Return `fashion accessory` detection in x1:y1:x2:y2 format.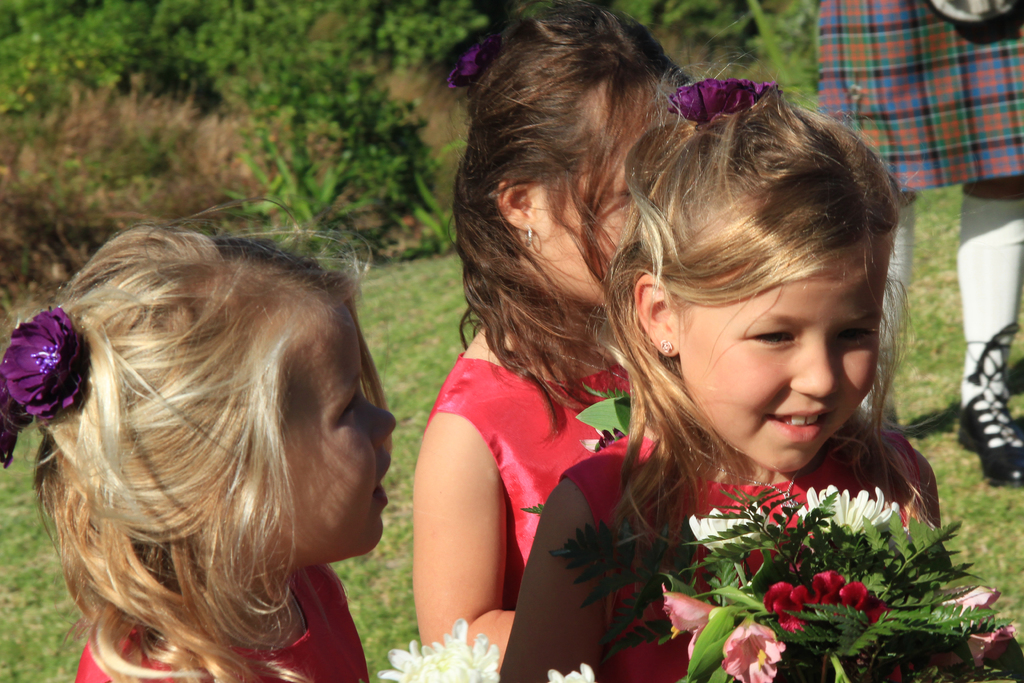
662:335:676:353.
